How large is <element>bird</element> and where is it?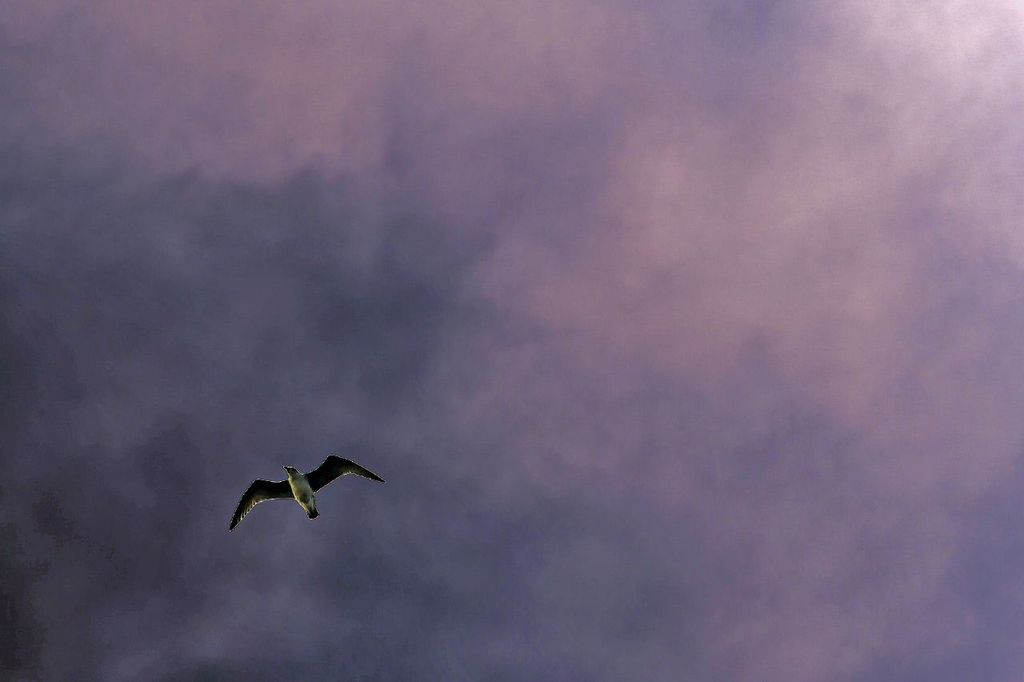
Bounding box: {"x1": 224, "y1": 462, "x2": 378, "y2": 536}.
